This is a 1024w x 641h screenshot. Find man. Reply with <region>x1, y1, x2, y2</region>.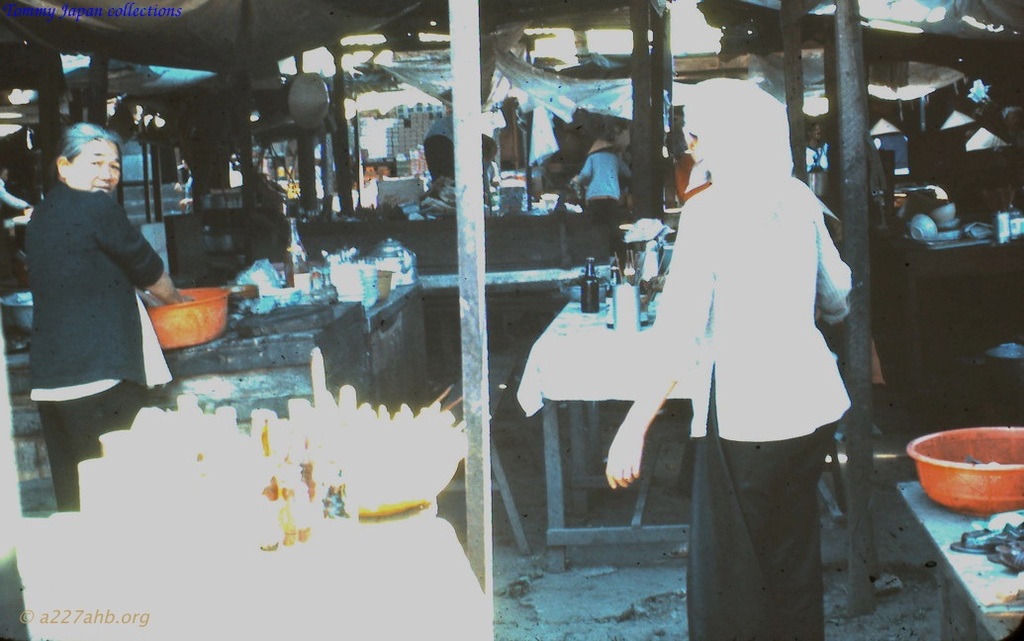
<region>419, 100, 454, 183</region>.
